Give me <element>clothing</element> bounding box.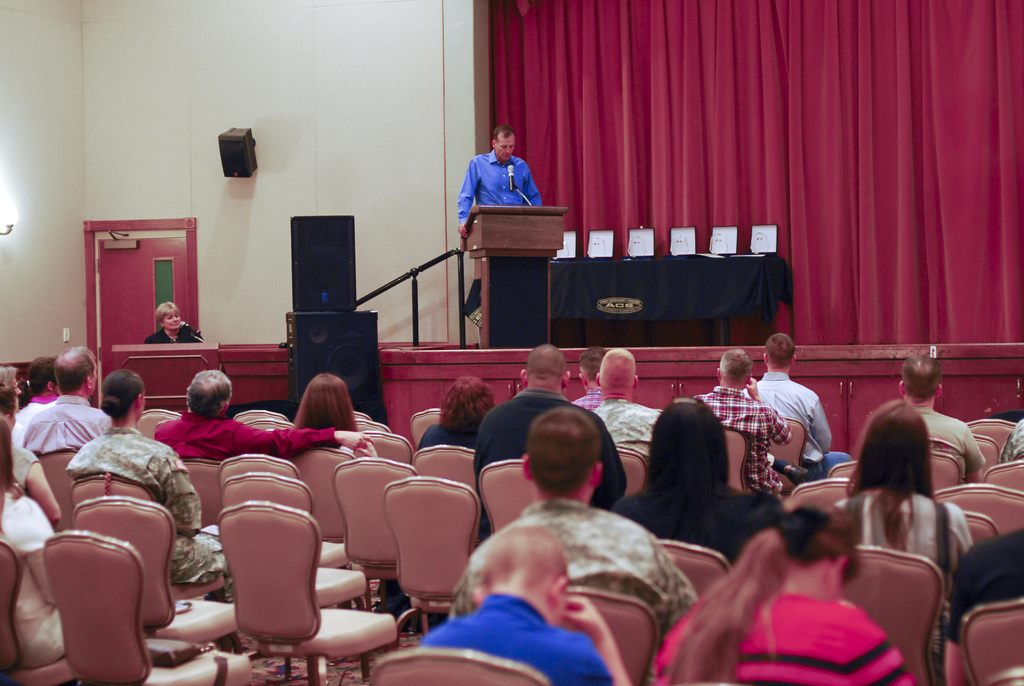
bbox(570, 389, 602, 411).
